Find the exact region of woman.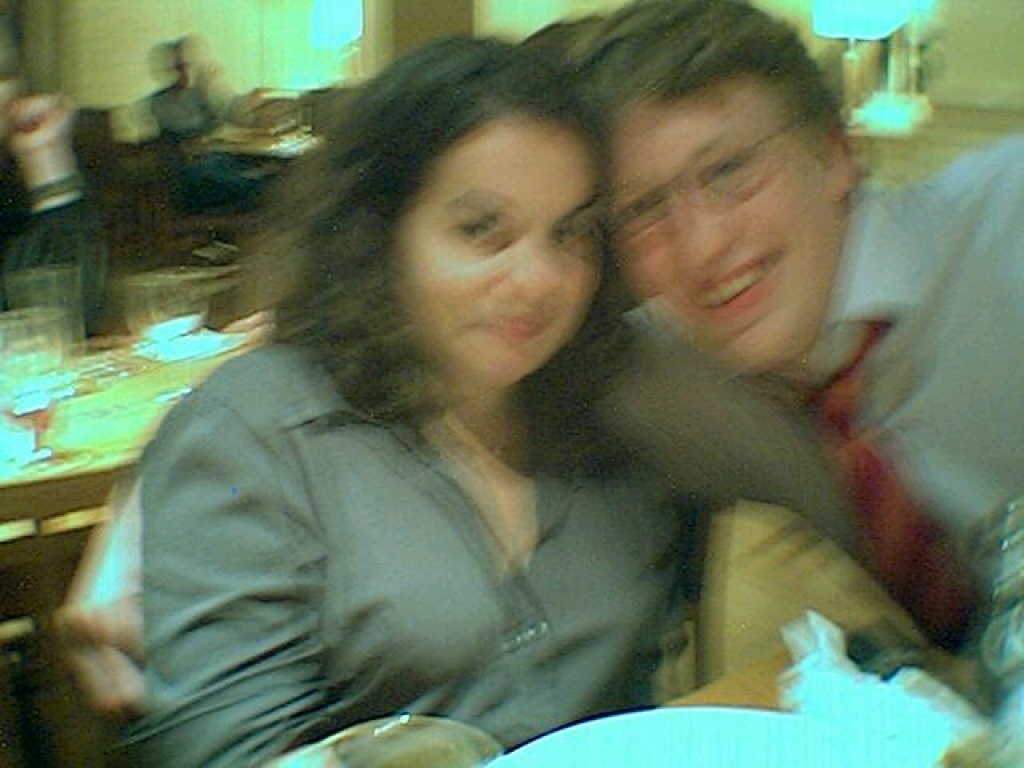
Exact region: select_region(106, 34, 936, 767).
